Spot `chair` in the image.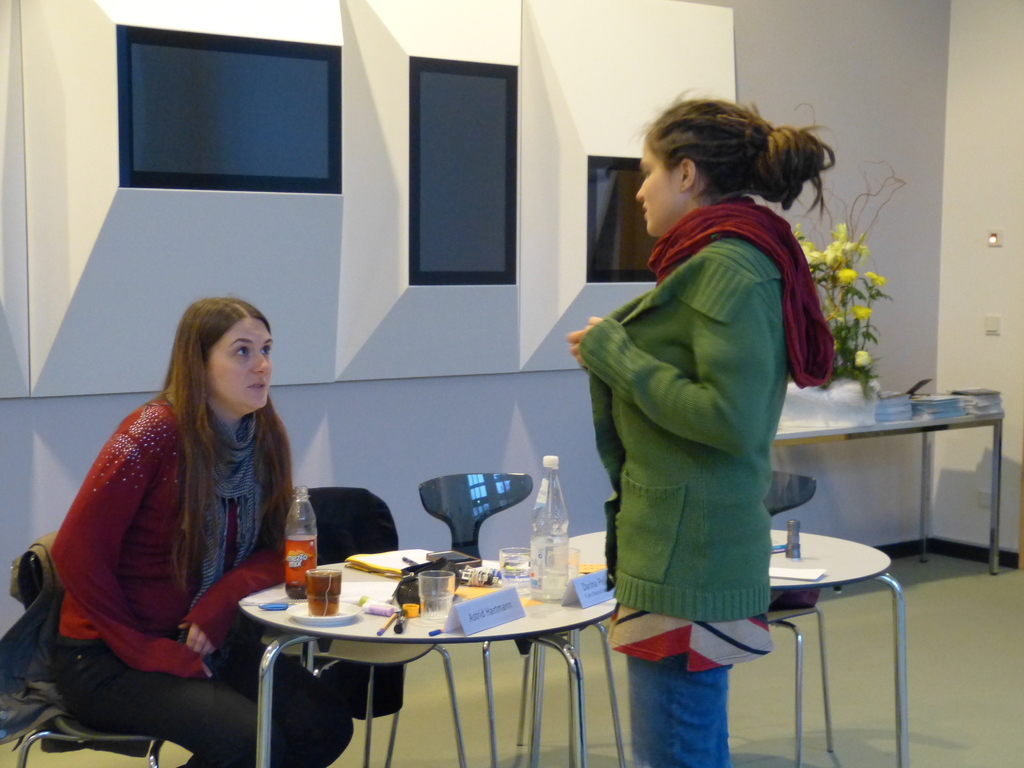
`chair` found at <box>588,468,836,767</box>.
